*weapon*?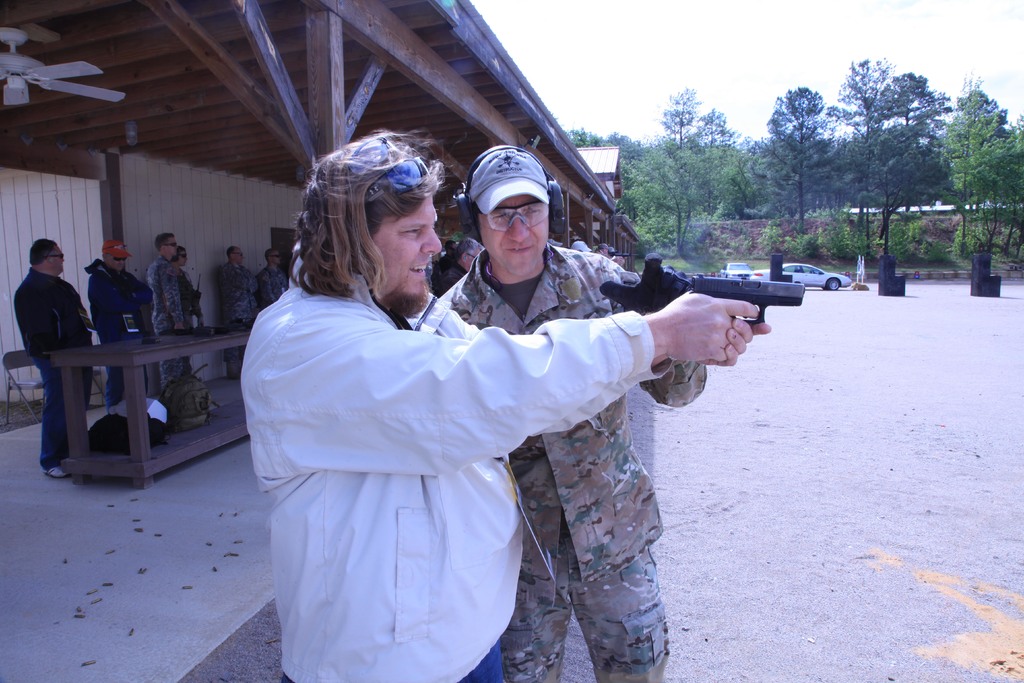
Rect(599, 252, 803, 314)
